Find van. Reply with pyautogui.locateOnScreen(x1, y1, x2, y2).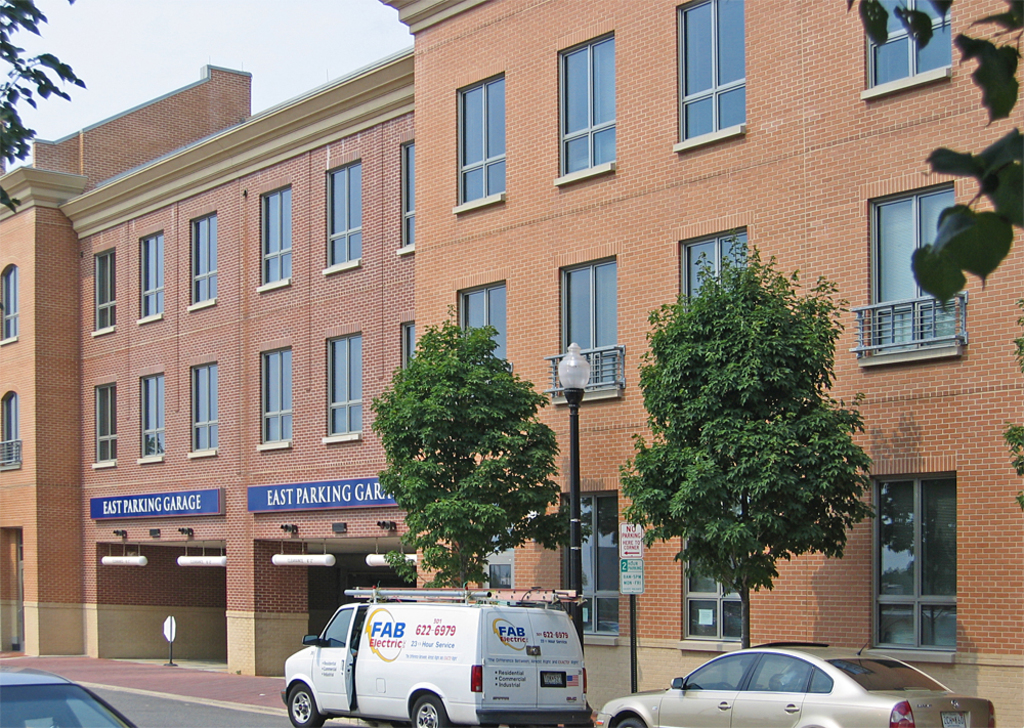
pyautogui.locateOnScreen(280, 582, 594, 727).
